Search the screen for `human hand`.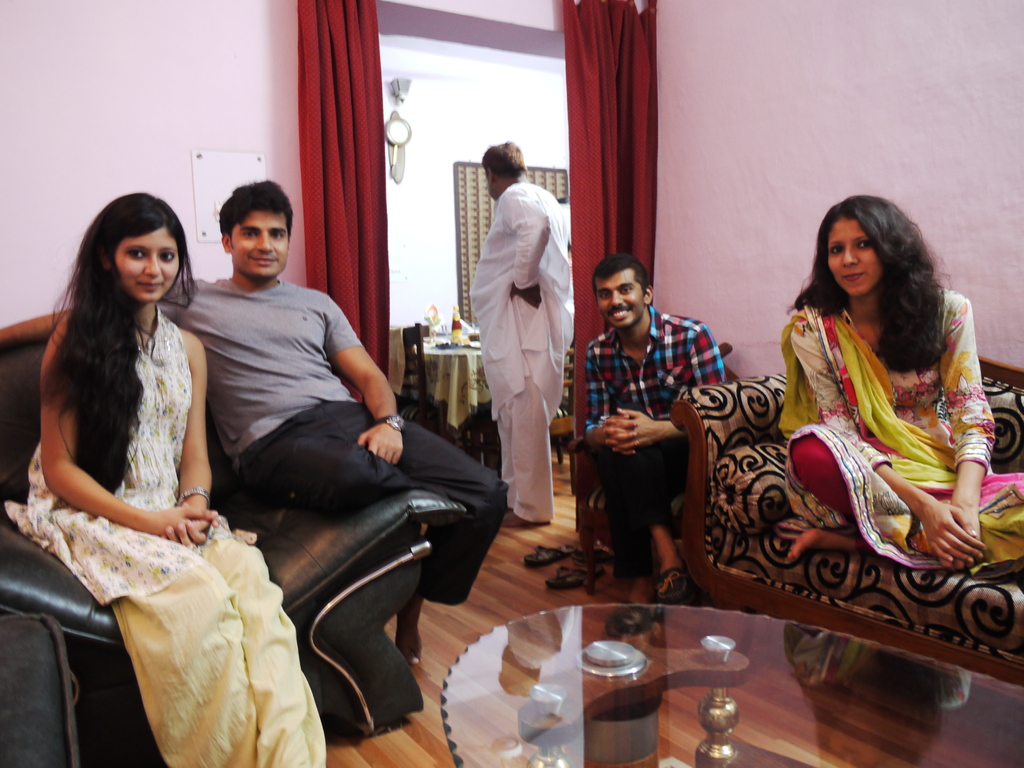
Found at (left=161, top=518, right=221, bottom=548).
